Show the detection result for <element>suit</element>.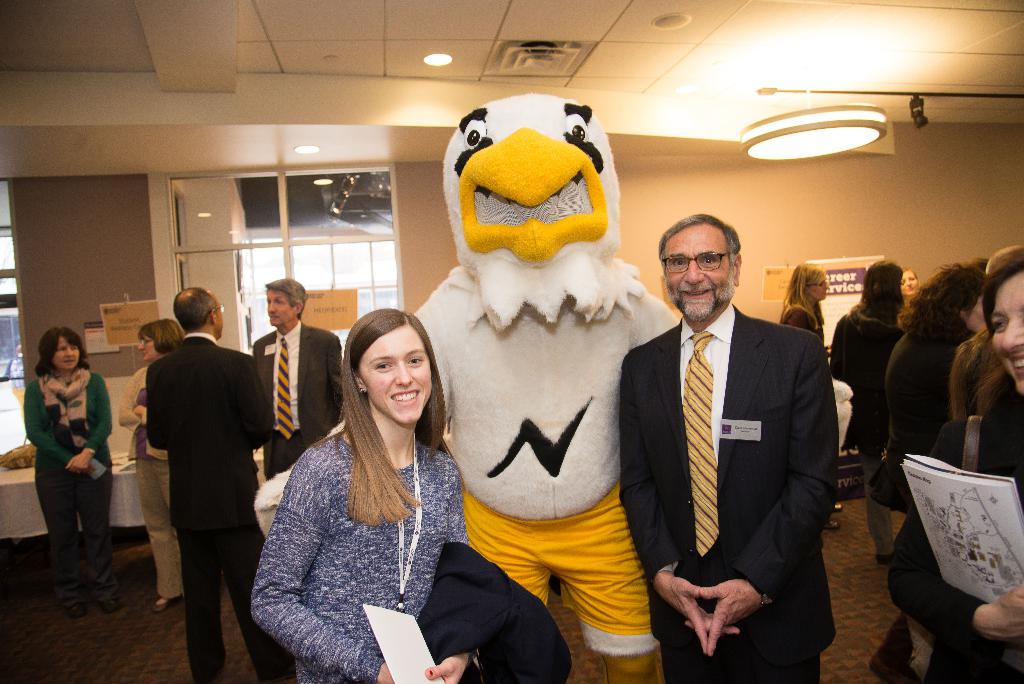
{"left": 621, "top": 213, "right": 848, "bottom": 672}.
